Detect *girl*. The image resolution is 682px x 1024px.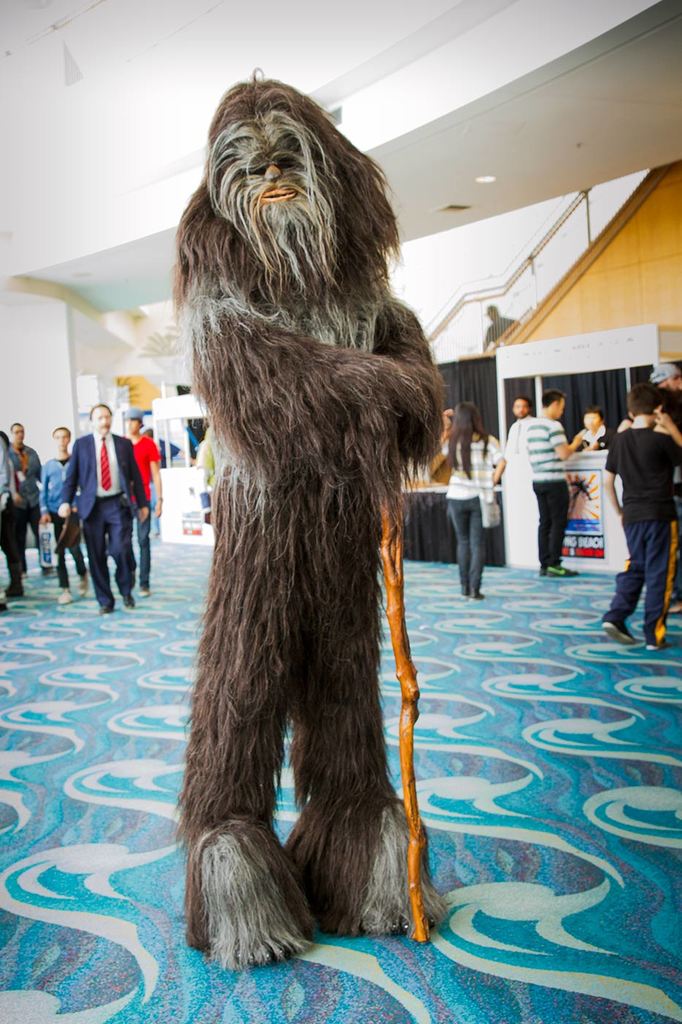
BBox(421, 407, 497, 592).
